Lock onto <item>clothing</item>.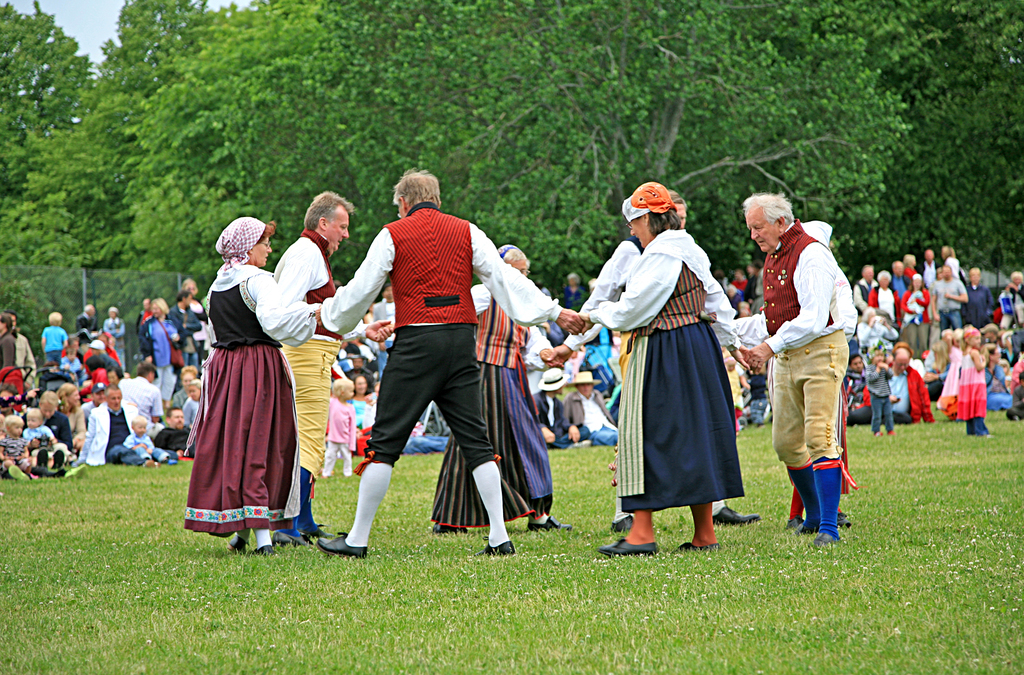
Locked: [left=80, top=341, right=113, bottom=401].
